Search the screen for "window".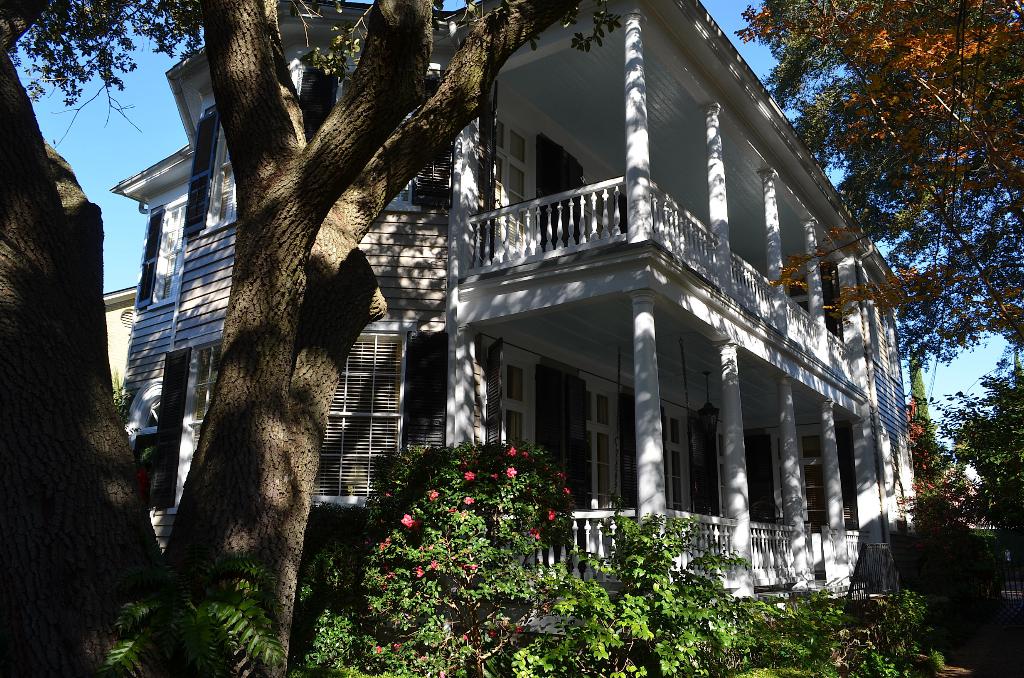
Found at <region>312, 335, 406, 513</region>.
